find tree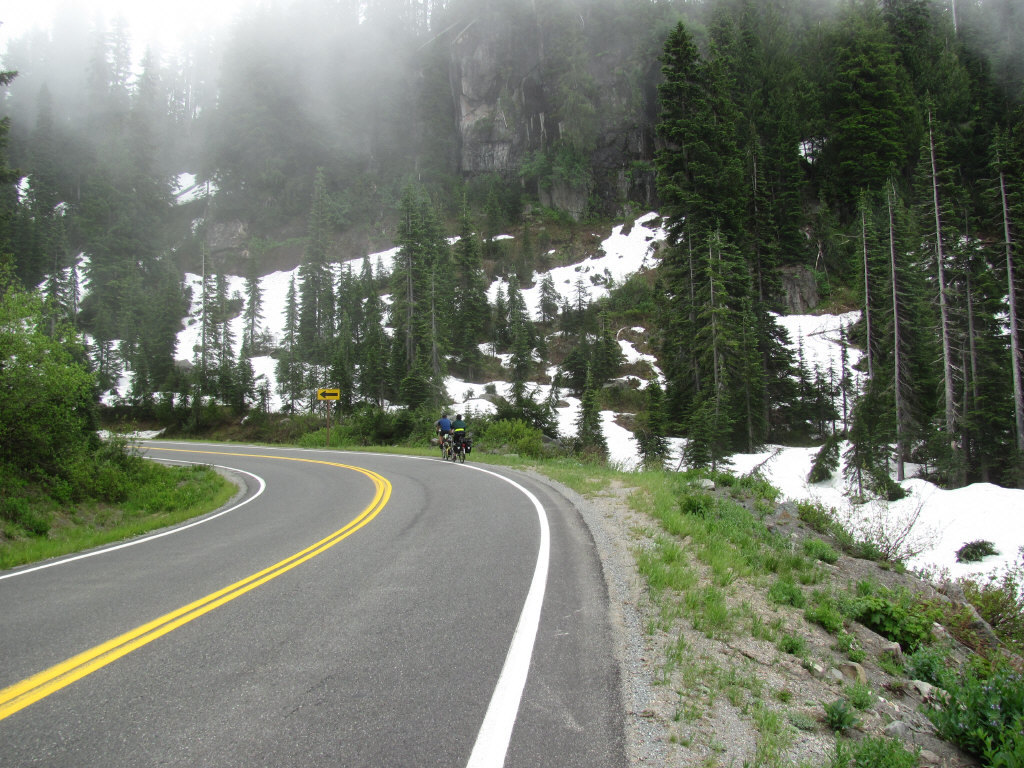
411:0:528:174
